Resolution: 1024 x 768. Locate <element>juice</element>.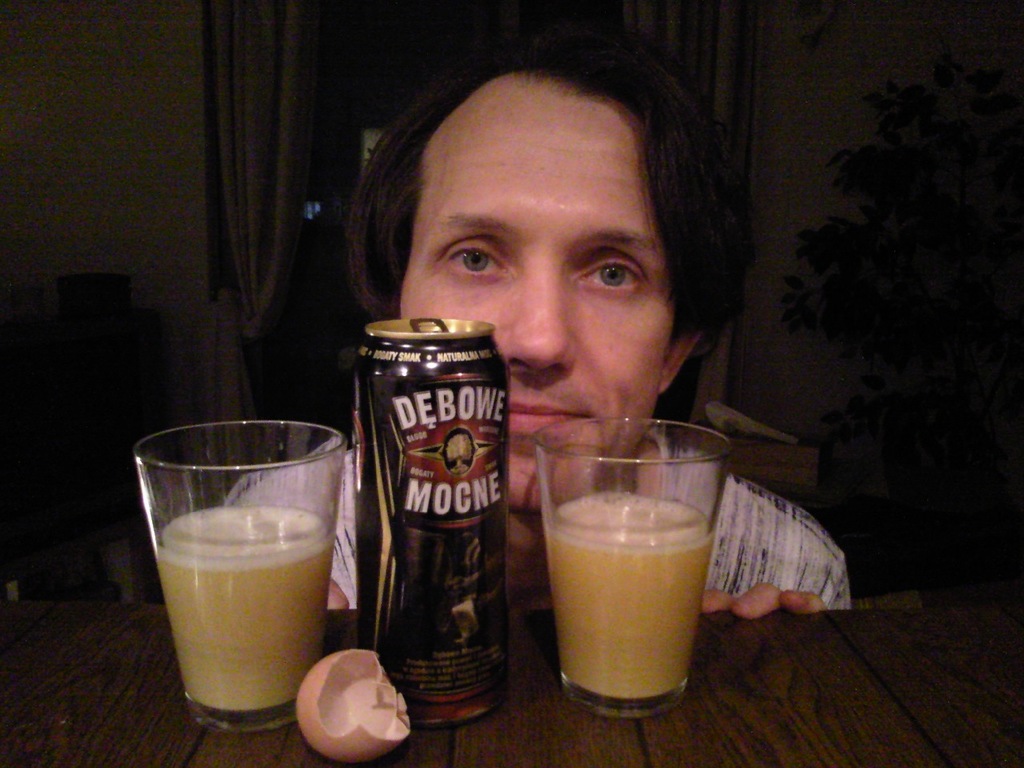
[550,494,712,700].
